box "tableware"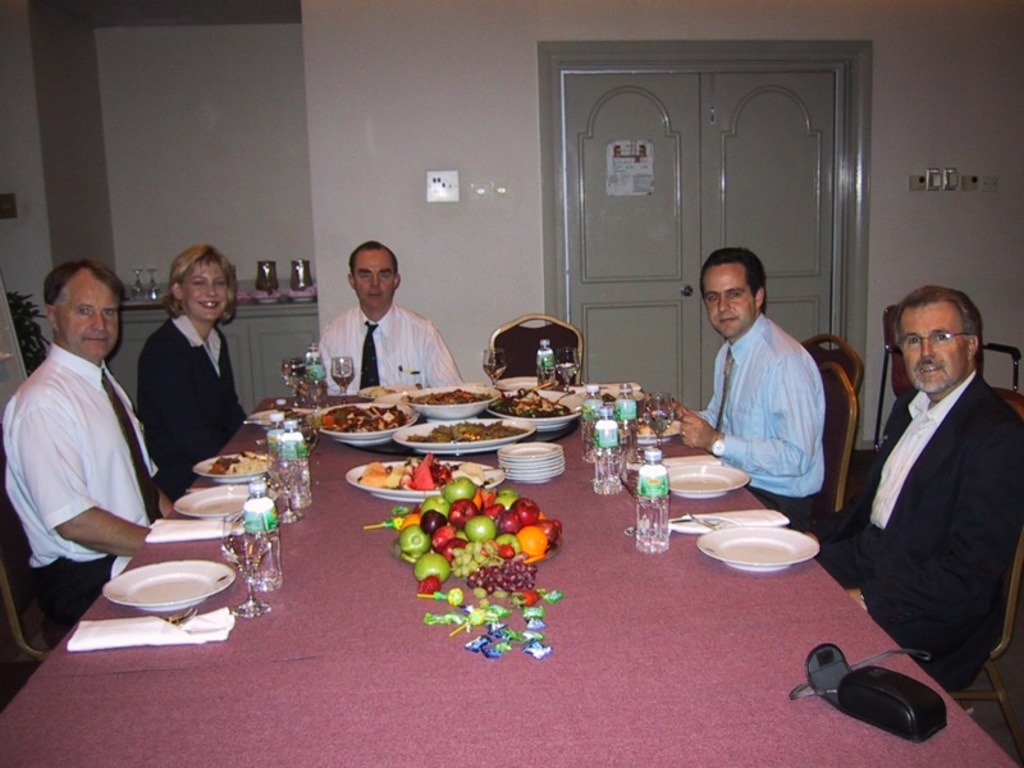
(left=557, top=346, right=573, bottom=387)
